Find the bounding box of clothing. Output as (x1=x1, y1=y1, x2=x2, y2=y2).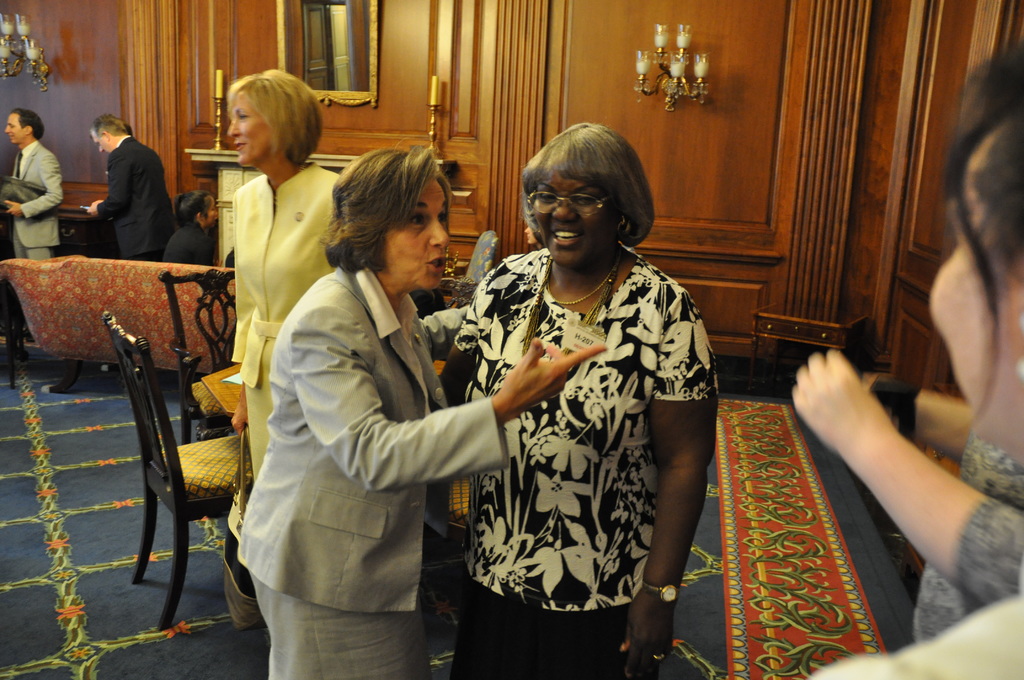
(x1=230, y1=158, x2=334, y2=492).
